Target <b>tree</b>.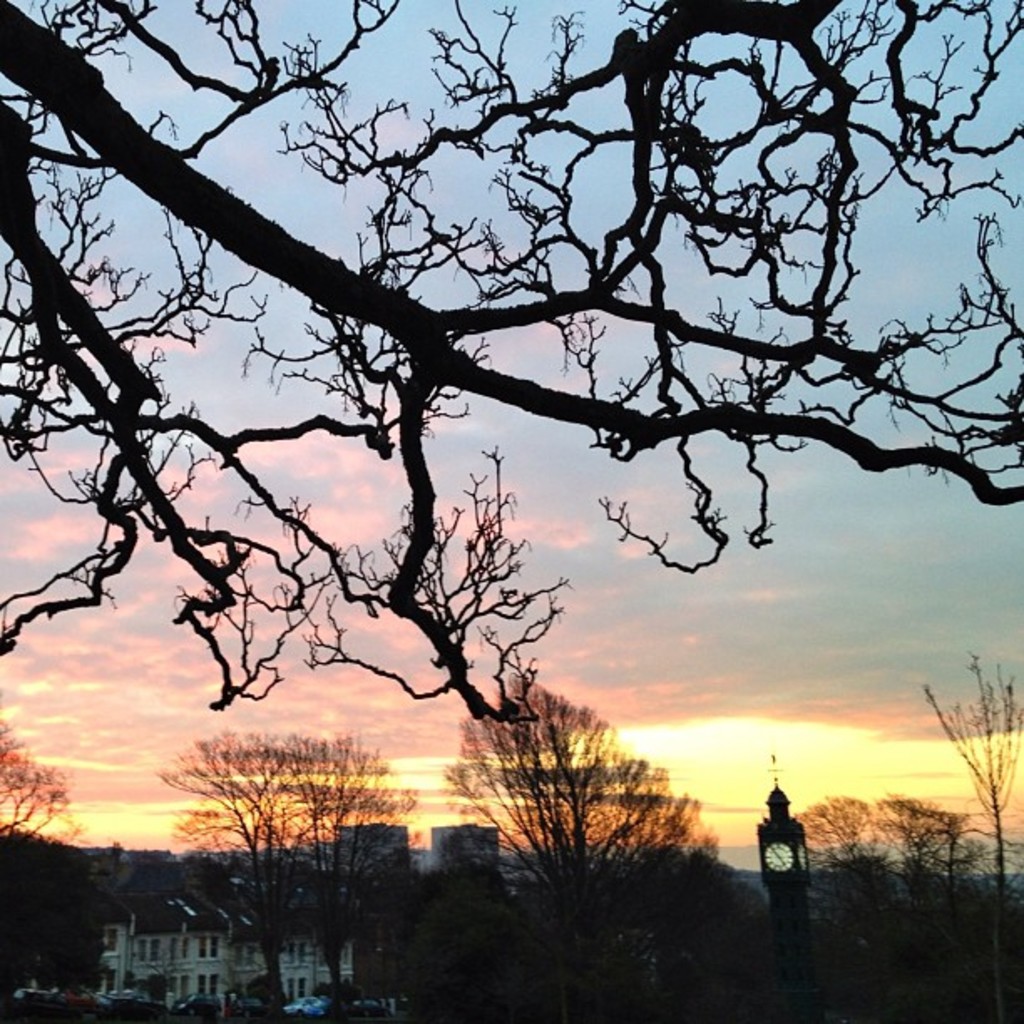
Target region: 0, 724, 80, 853.
